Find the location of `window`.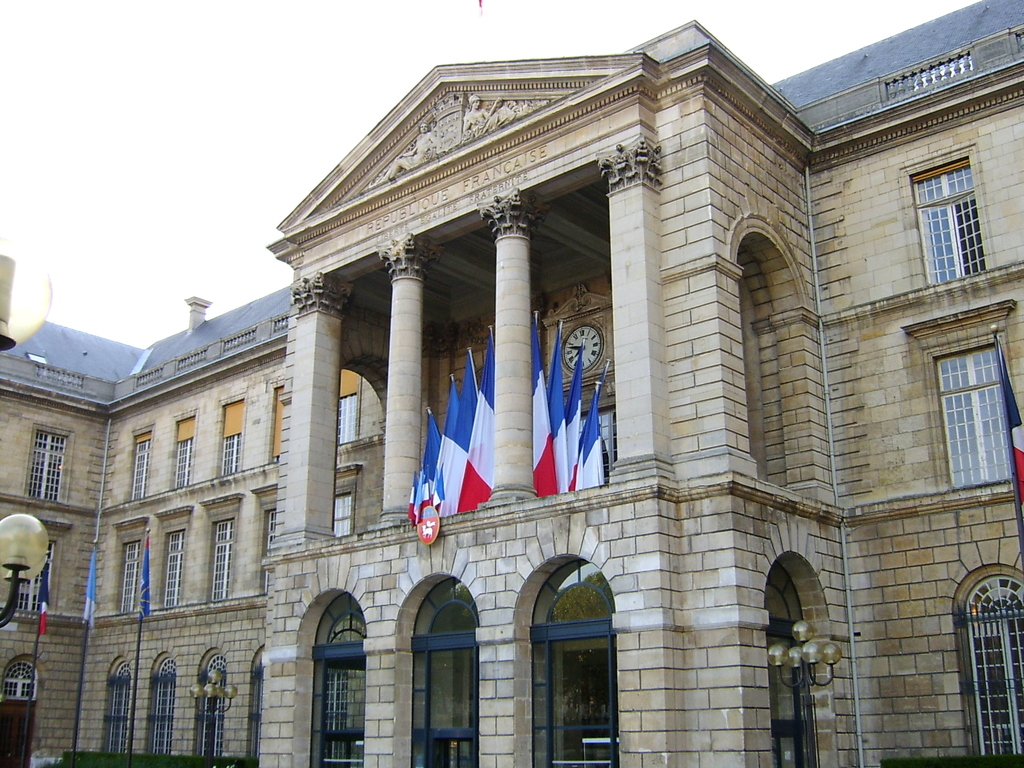
Location: select_region(268, 384, 286, 460).
